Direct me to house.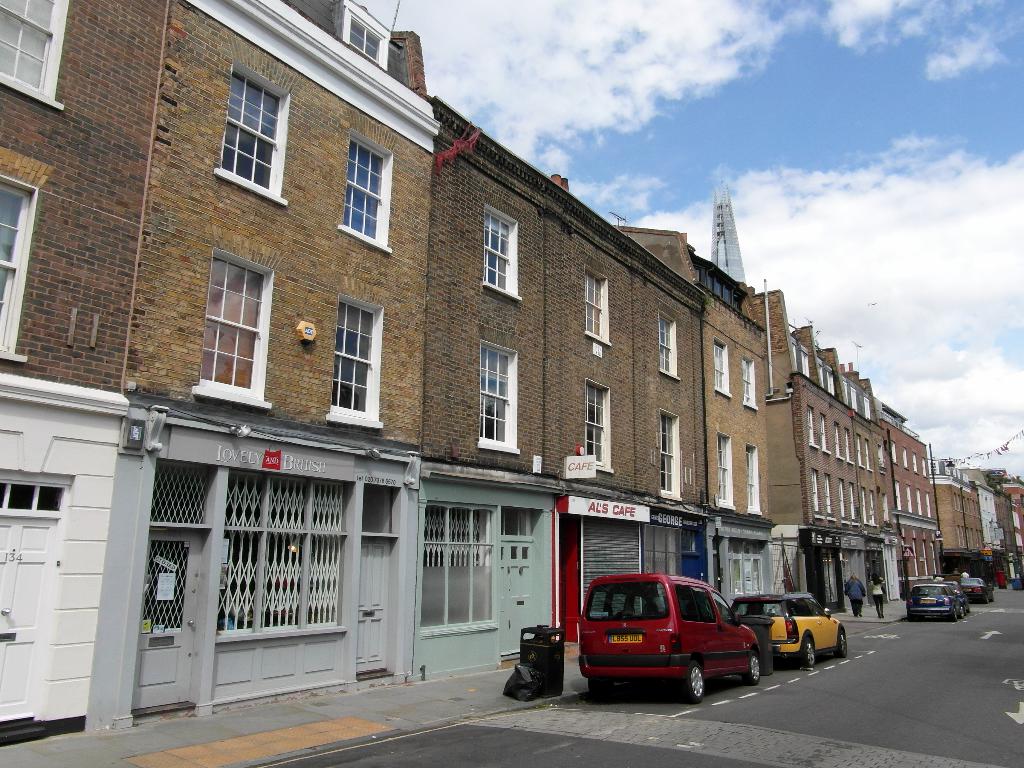
Direction: locate(0, 0, 768, 749).
